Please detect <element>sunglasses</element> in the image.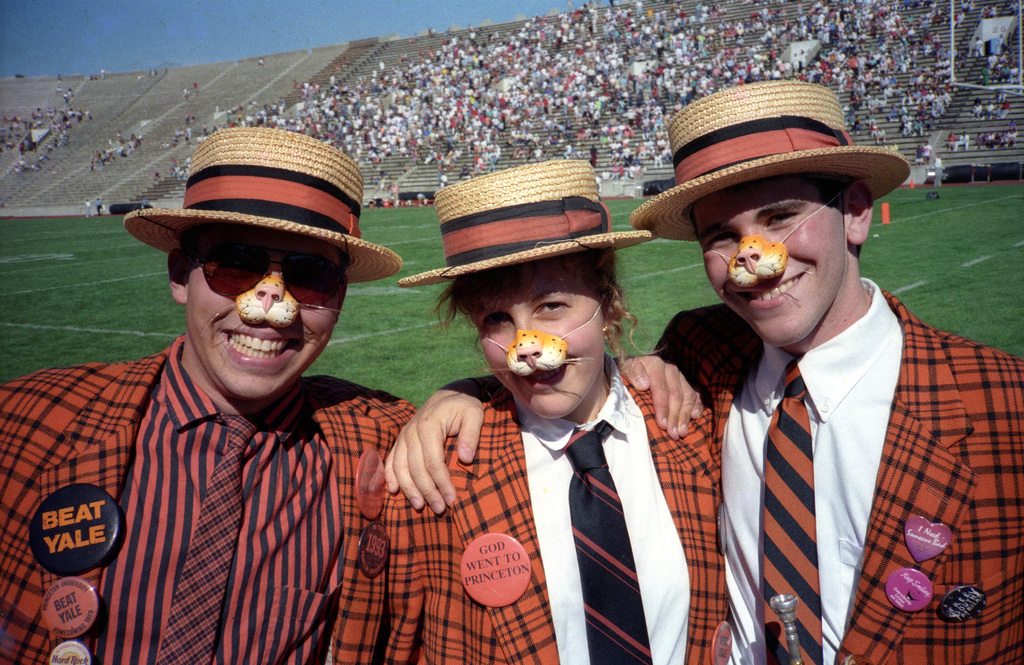
(200, 243, 344, 313).
